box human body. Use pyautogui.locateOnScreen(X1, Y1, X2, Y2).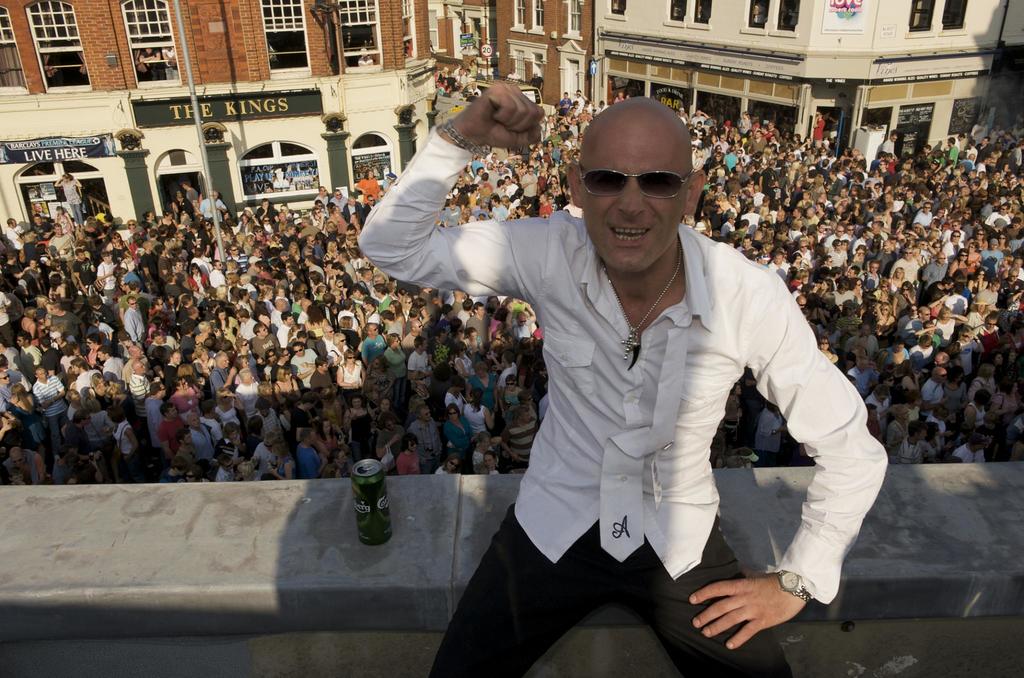
pyautogui.locateOnScreen(719, 190, 726, 199).
